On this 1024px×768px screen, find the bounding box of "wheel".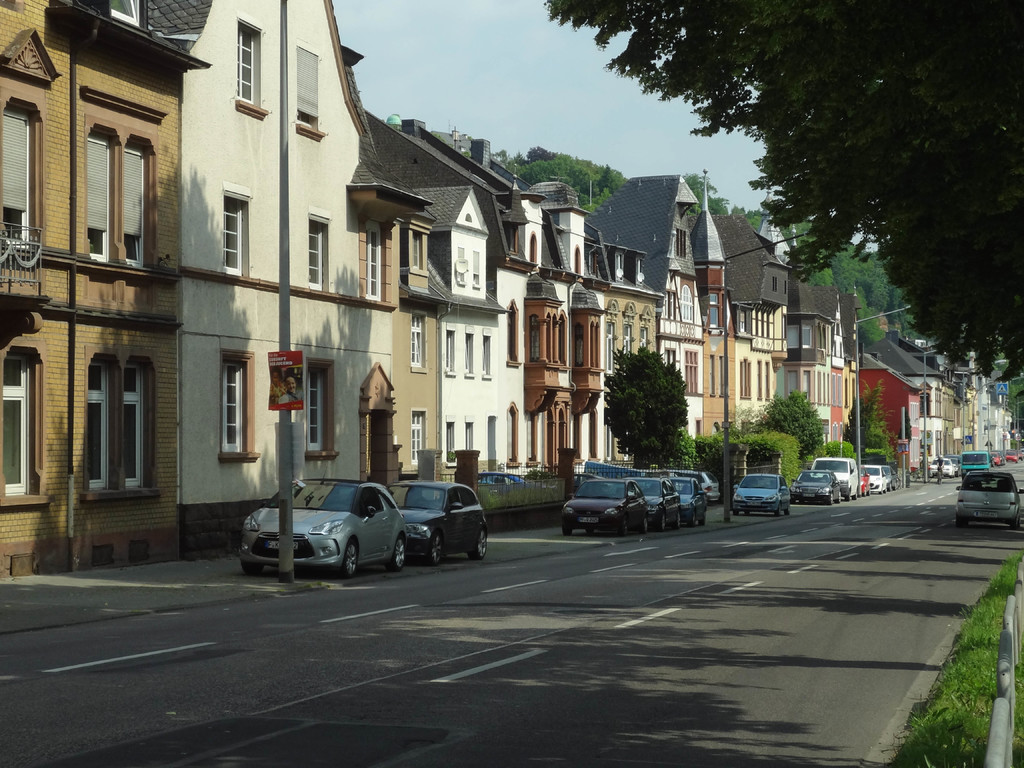
Bounding box: box(700, 506, 707, 524).
